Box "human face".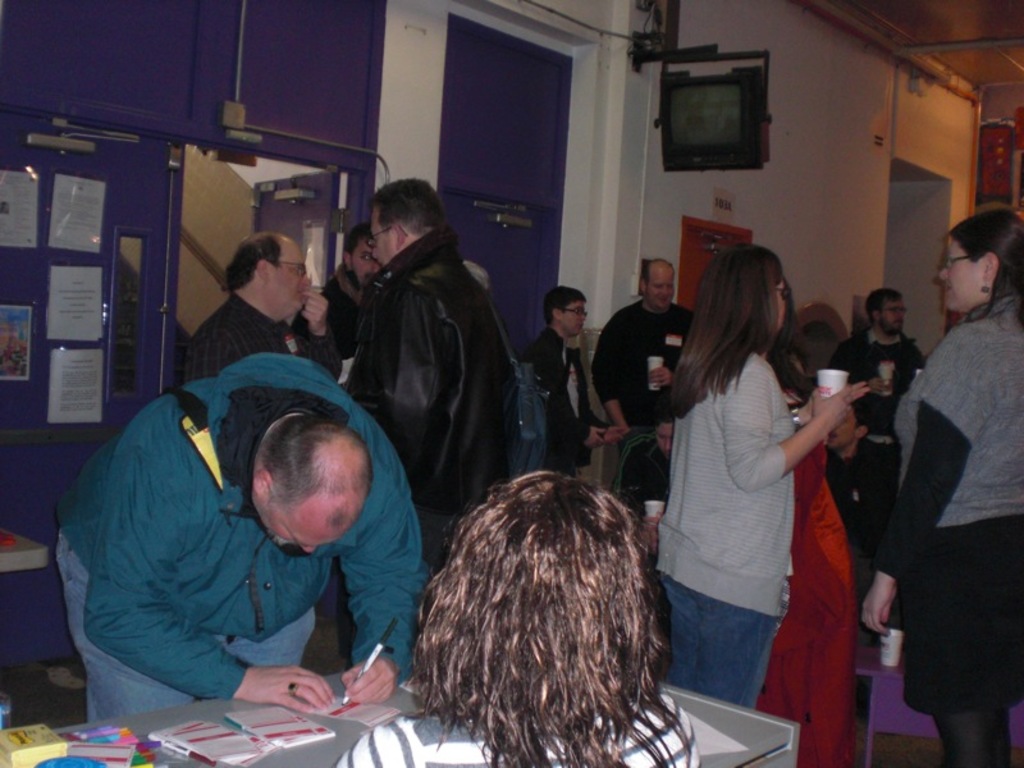
561,301,586,329.
